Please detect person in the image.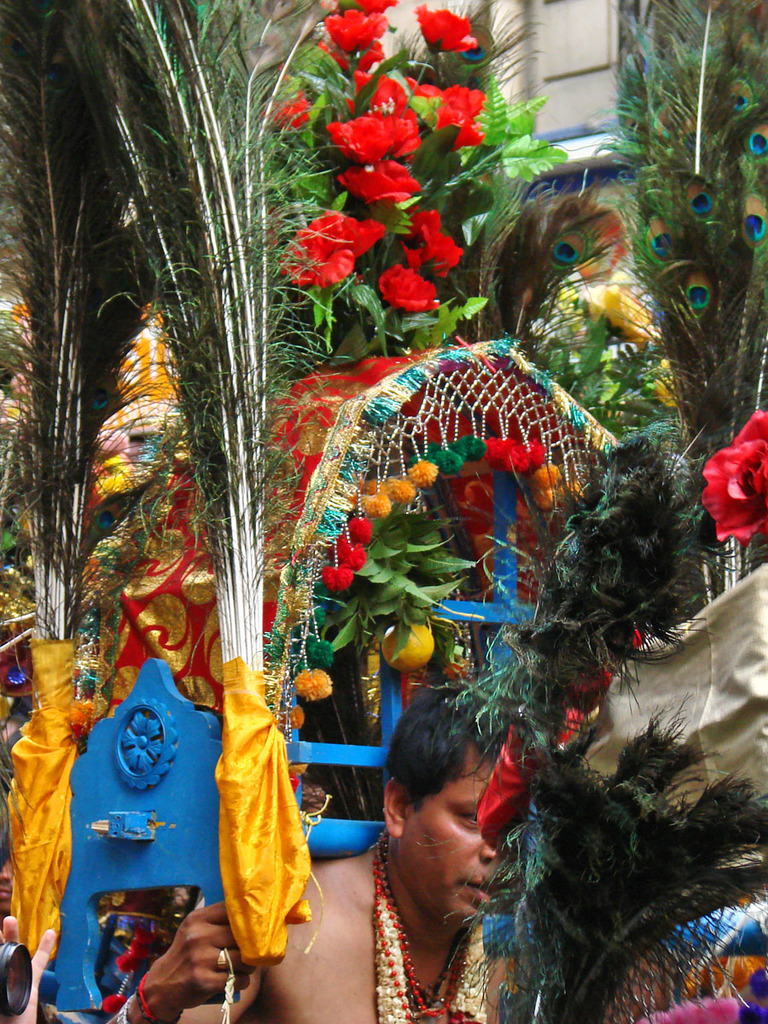
region(0, 851, 15, 917).
